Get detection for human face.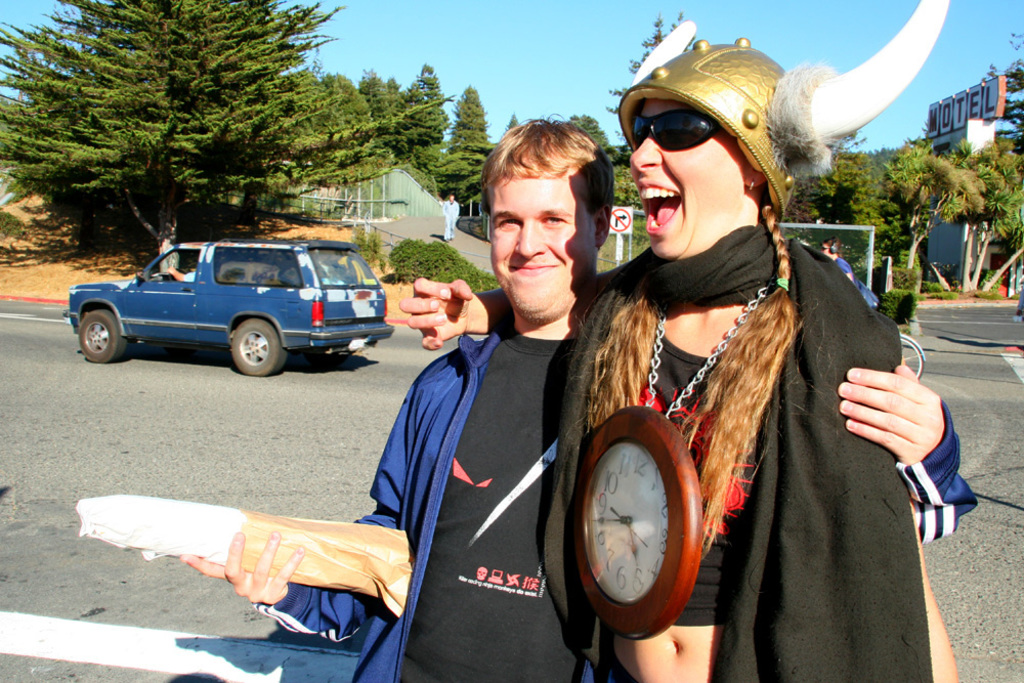
Detection: bbox=(824, 240, 834, 264).
